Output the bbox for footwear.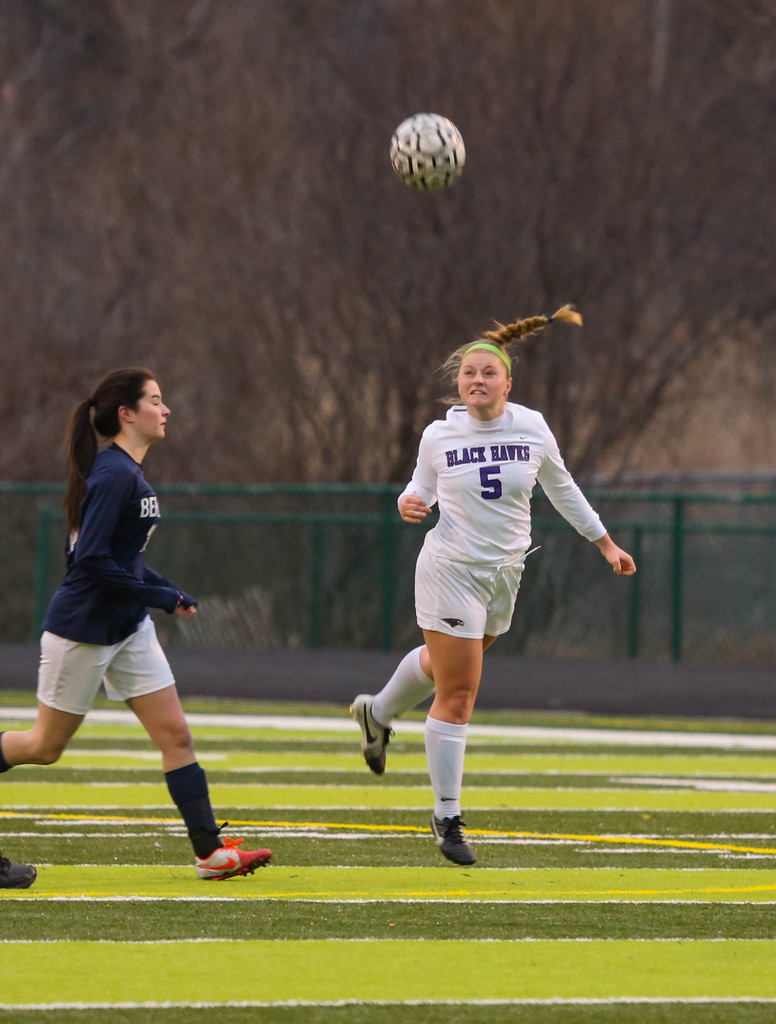
(x1=196, y1=841, x2=270, y2=877).
